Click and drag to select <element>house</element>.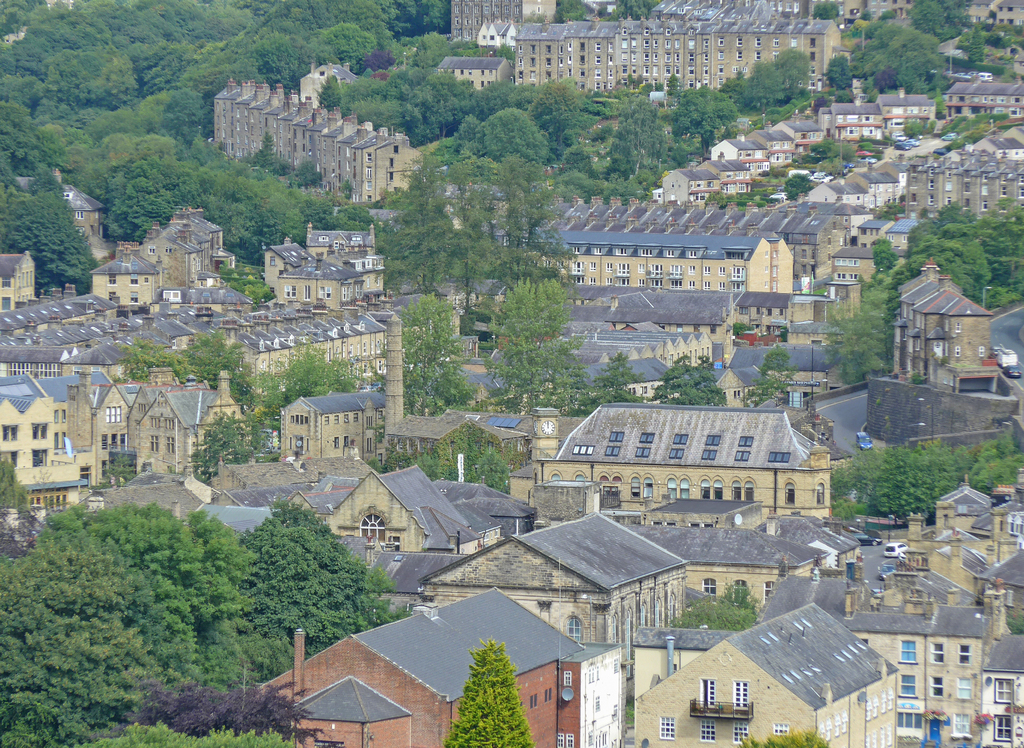
Selection: <region>839, 558, 982, 747</region>.
